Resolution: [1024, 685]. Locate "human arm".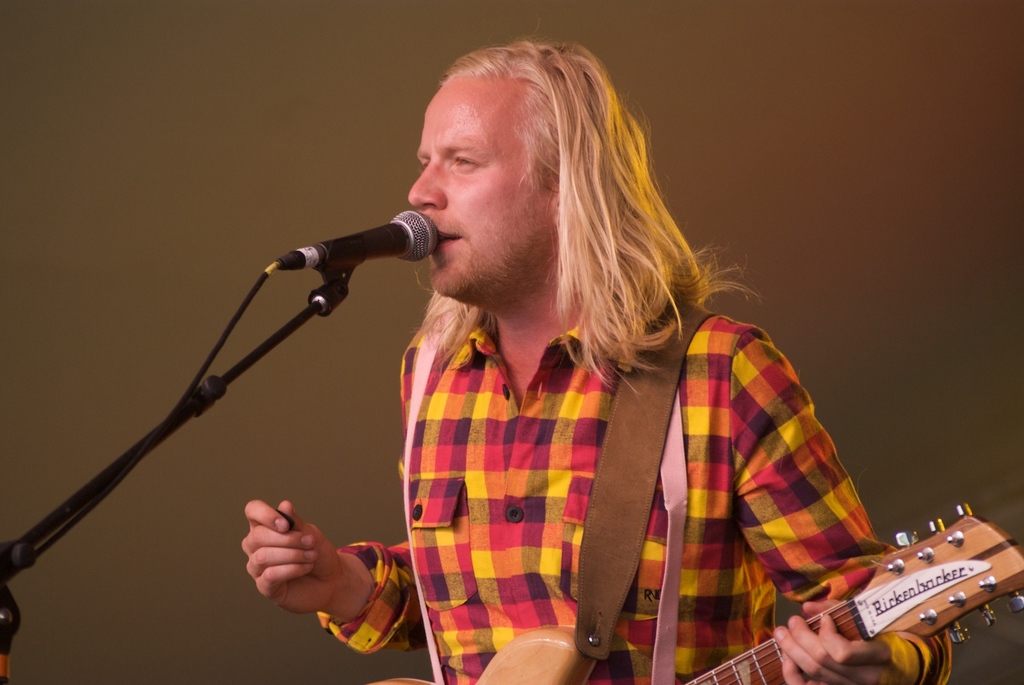
region(237, 311, 457, 651).
